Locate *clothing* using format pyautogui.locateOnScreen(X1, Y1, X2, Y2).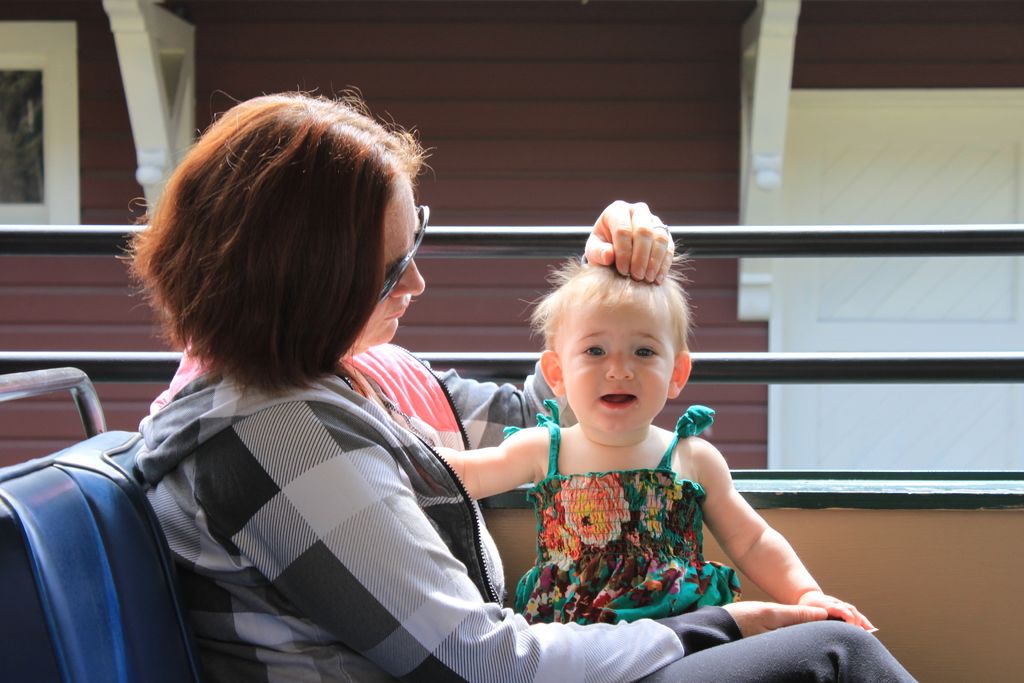
pyautogui.locateOnScreen(132, 332, 923, 682).
